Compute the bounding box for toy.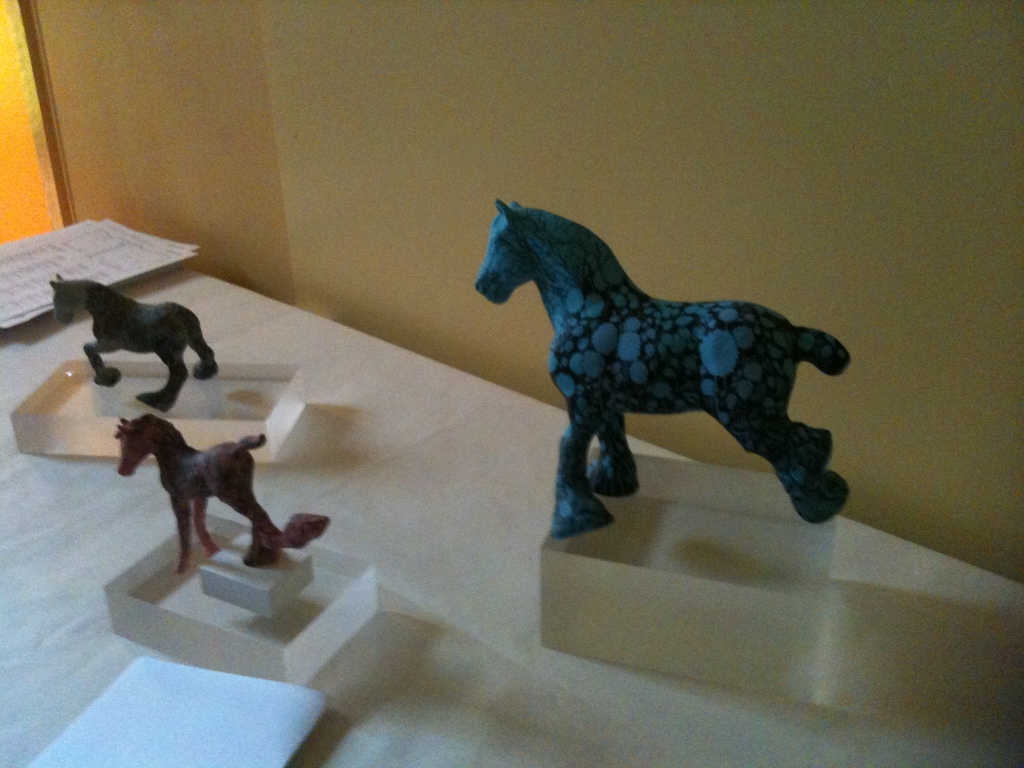
rect(472, 202, 850, 543).
